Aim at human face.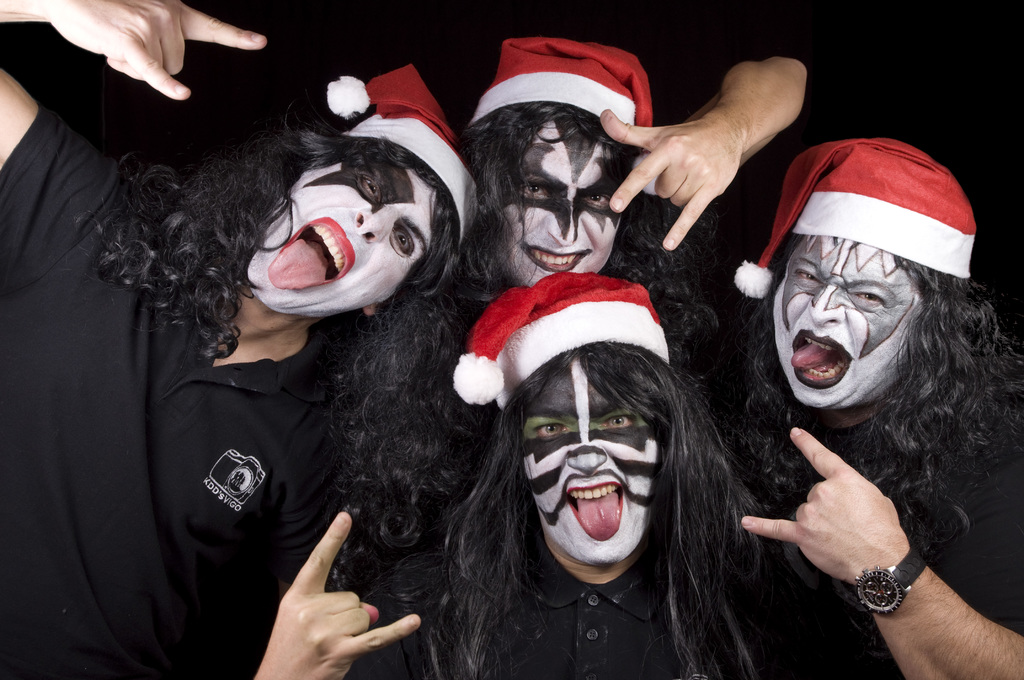
Aimed at detection(243, 159, 438, 320).
